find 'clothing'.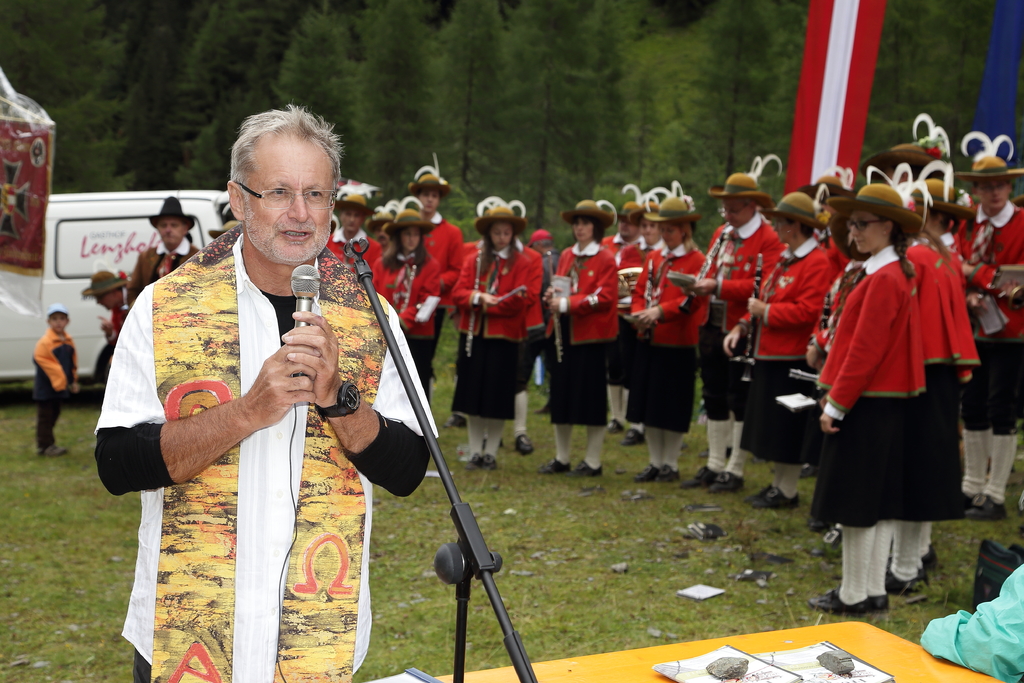
crop(610, 222, 711, 431).
